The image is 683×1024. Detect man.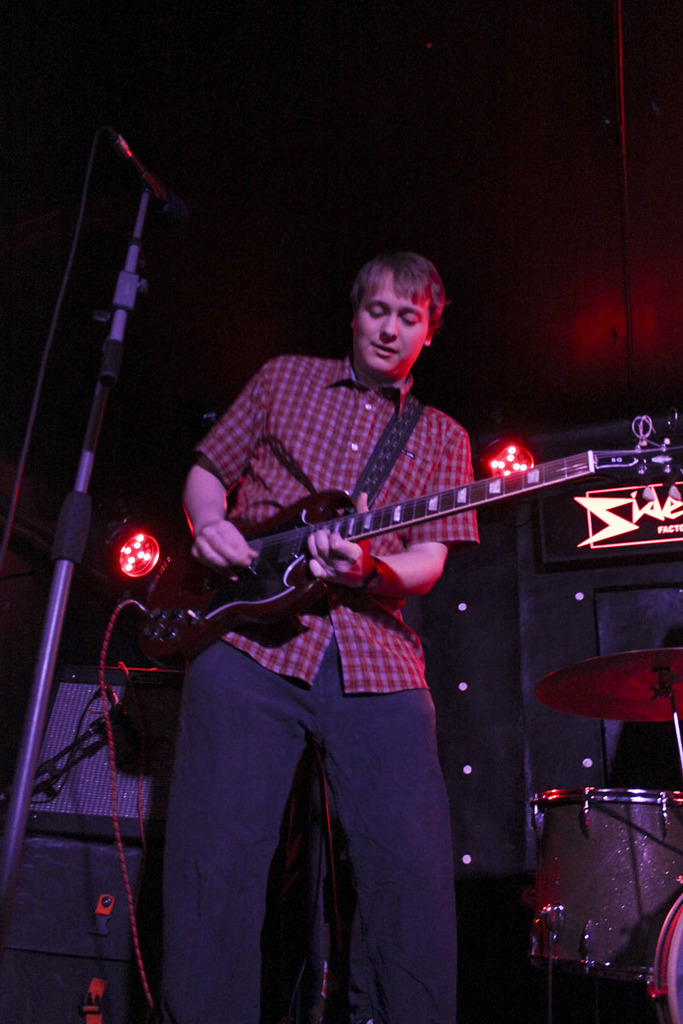
Detection: bbox=[158, 364, 505, 980].
